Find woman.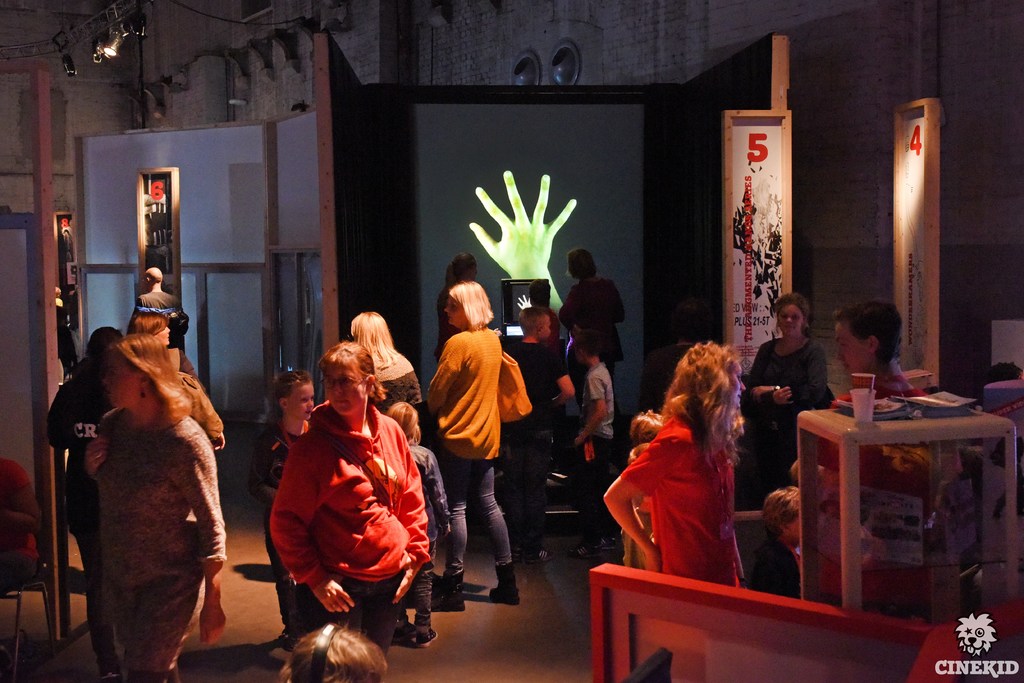
[264, 338, 445, 653].
